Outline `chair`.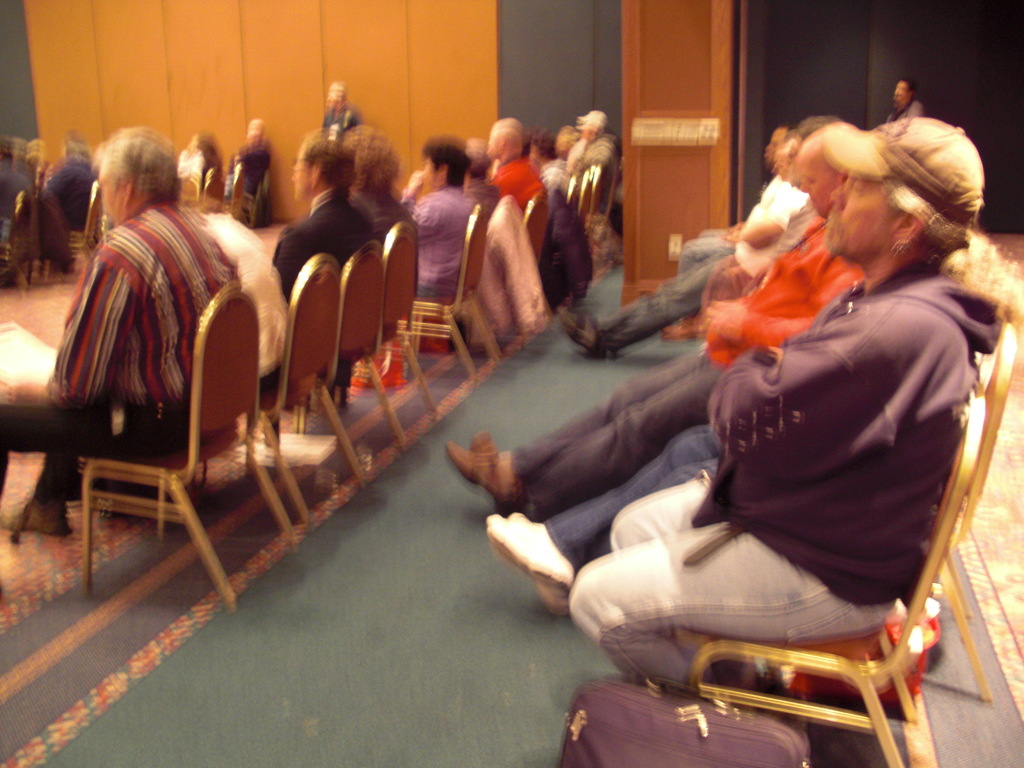
Outline: bbox(204, 169, 223, 214).
